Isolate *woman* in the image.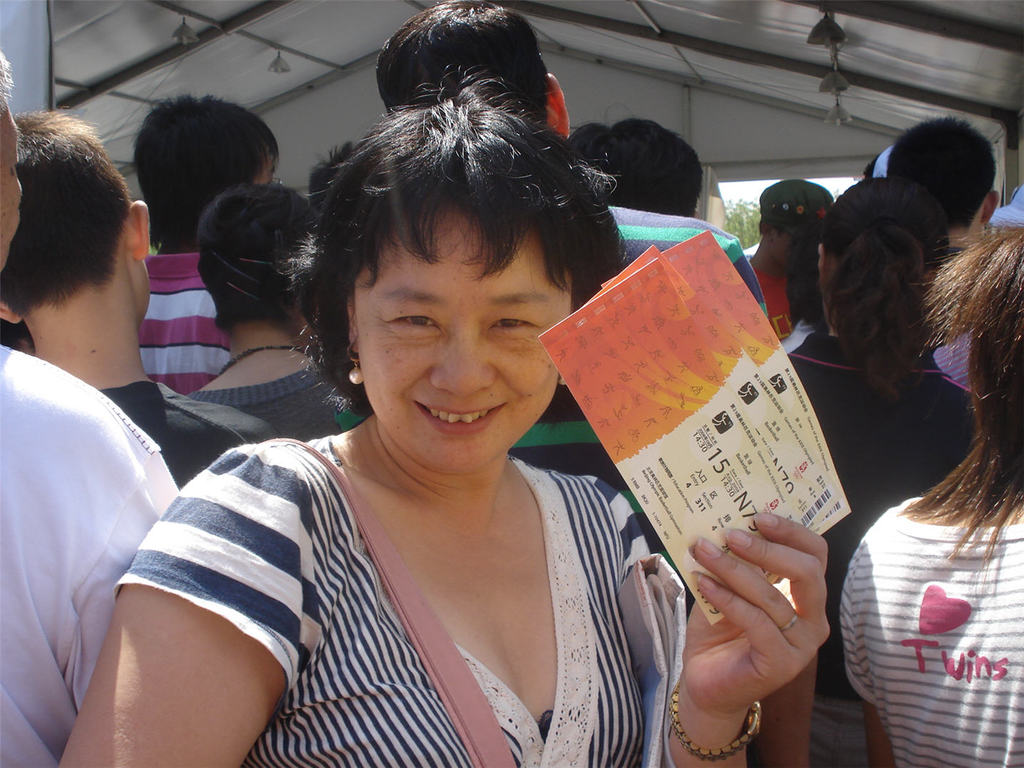
Isolated region: {"x1": 836, "y1": 218, "x2": 1023, "y2": 767}.
